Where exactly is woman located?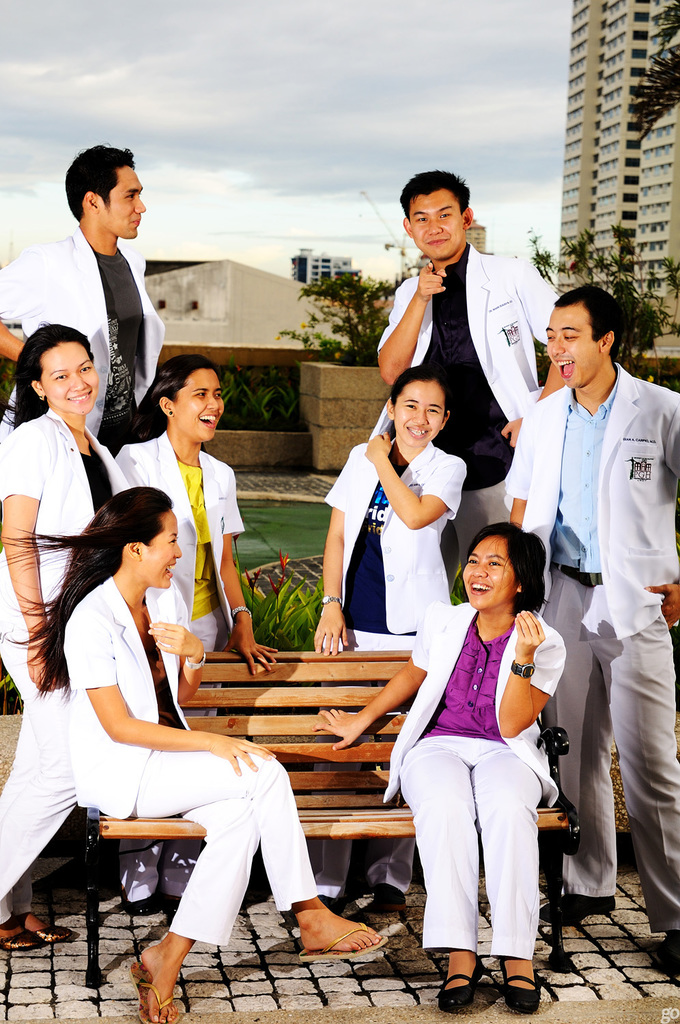
Its bounding box is <box>0,321,136,966</box>.
